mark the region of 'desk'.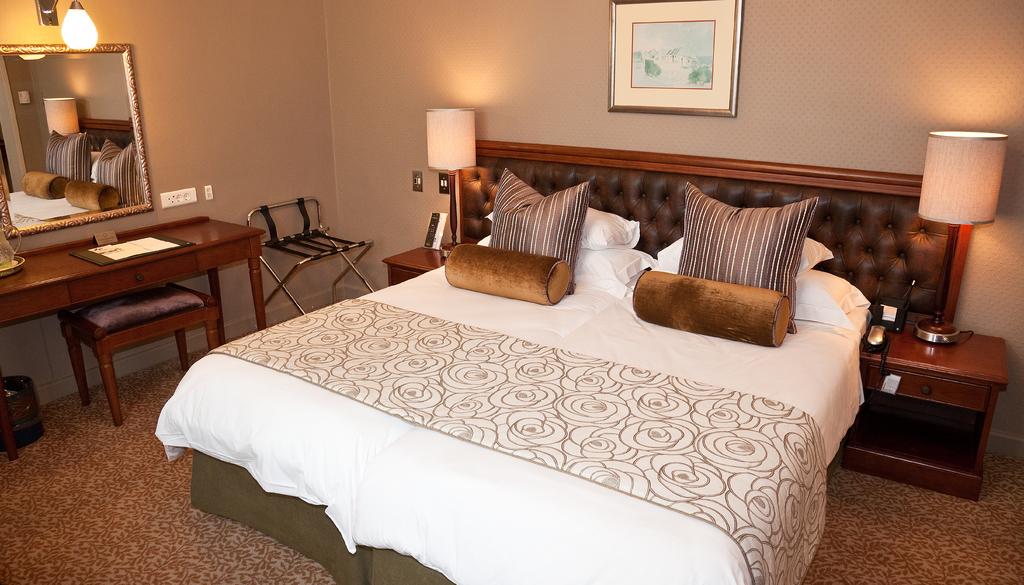
Region: bbox=[0, 196, 288, 449].
